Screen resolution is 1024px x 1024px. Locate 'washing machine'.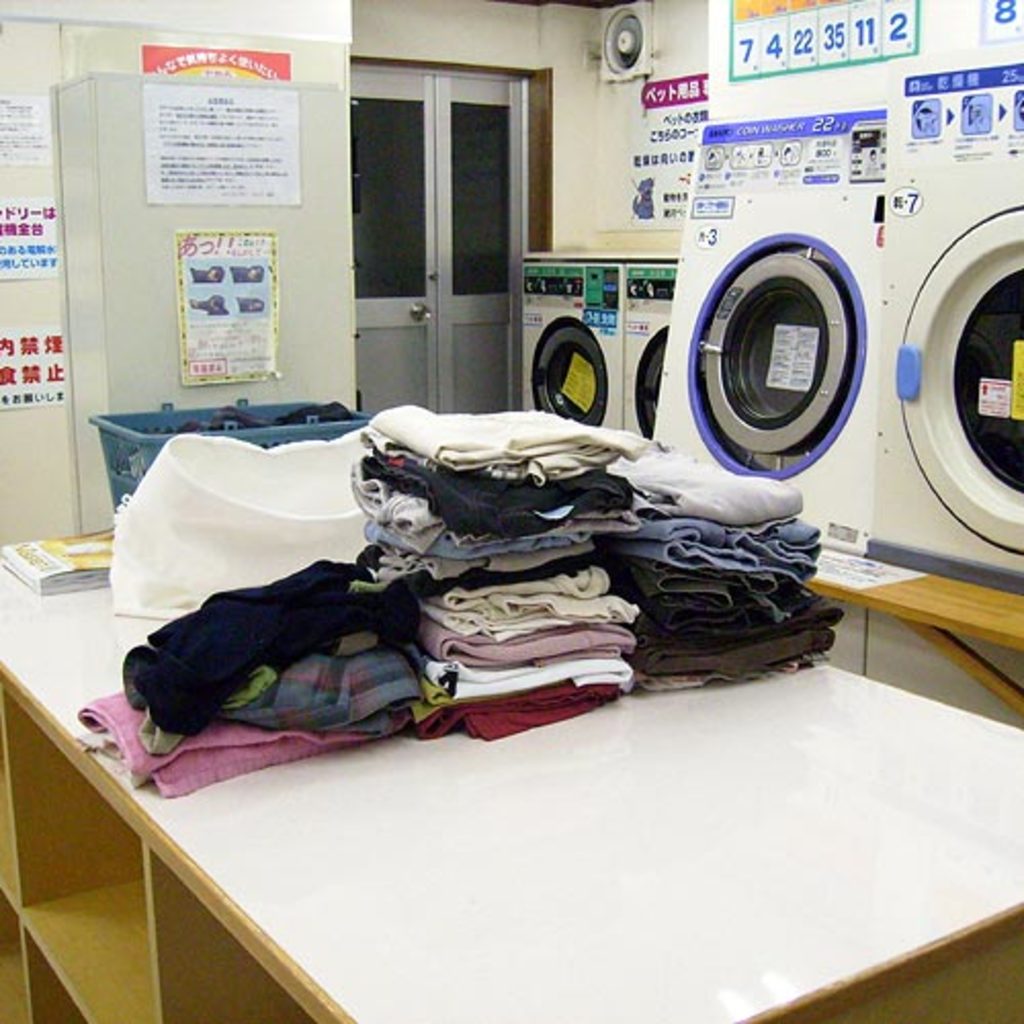
643 104 905 557.
